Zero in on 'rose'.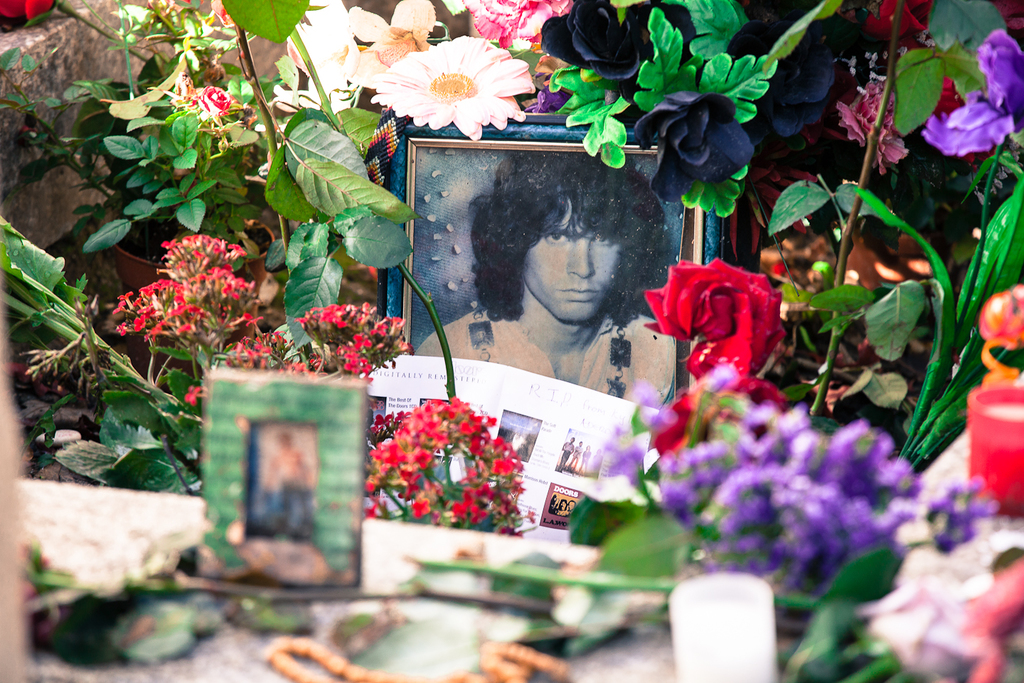
Zeroed in: left=632, top=87, right=755, bottom=204.
